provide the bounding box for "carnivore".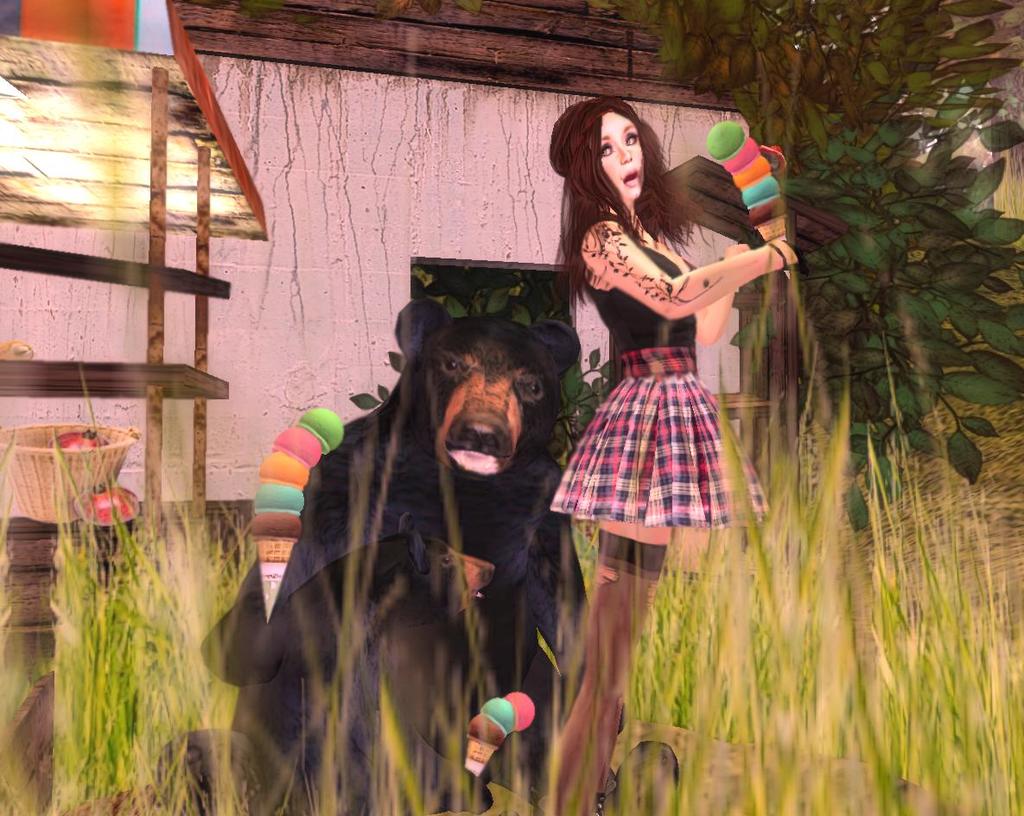
locate(254, 314, 642, 770).
